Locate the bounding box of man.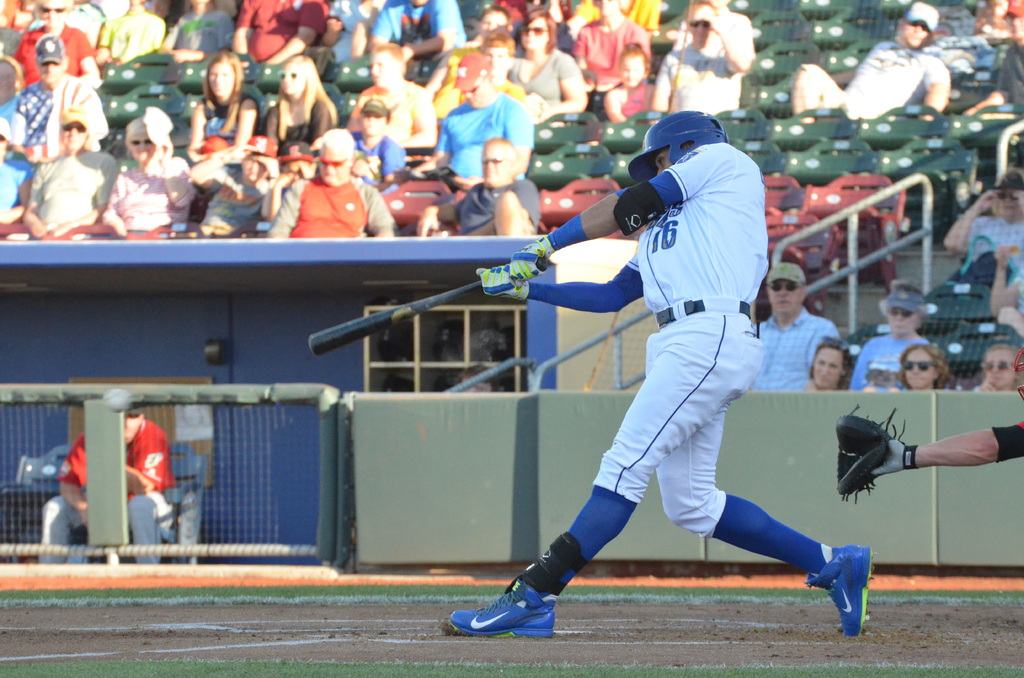
Bounding box: 852,292,929,389.
